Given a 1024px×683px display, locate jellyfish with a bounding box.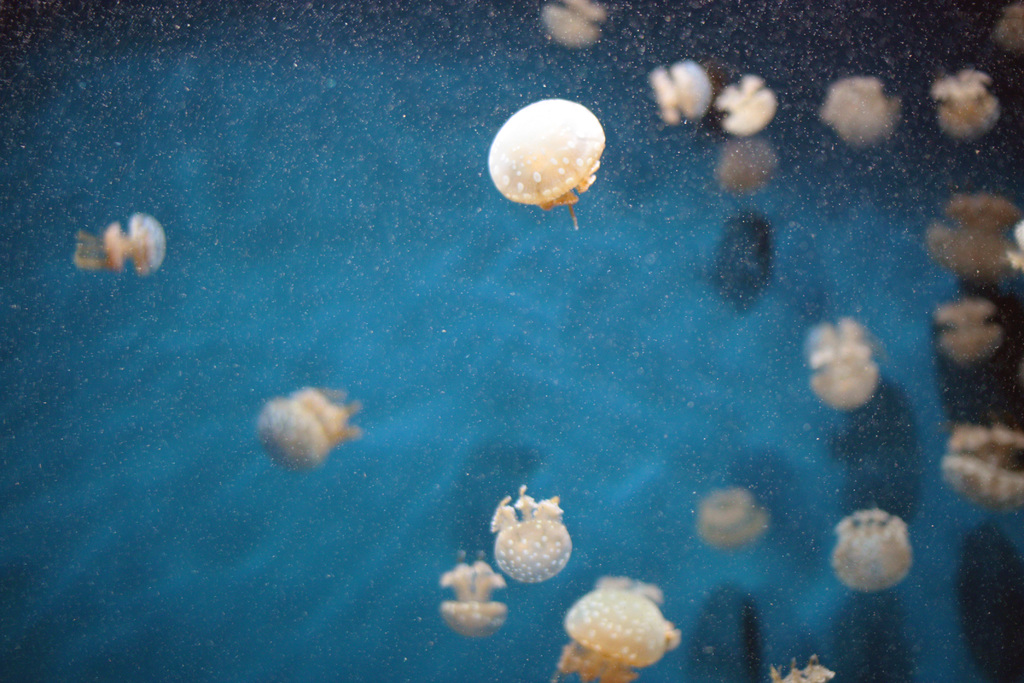
Located: 487:102:618:226.
